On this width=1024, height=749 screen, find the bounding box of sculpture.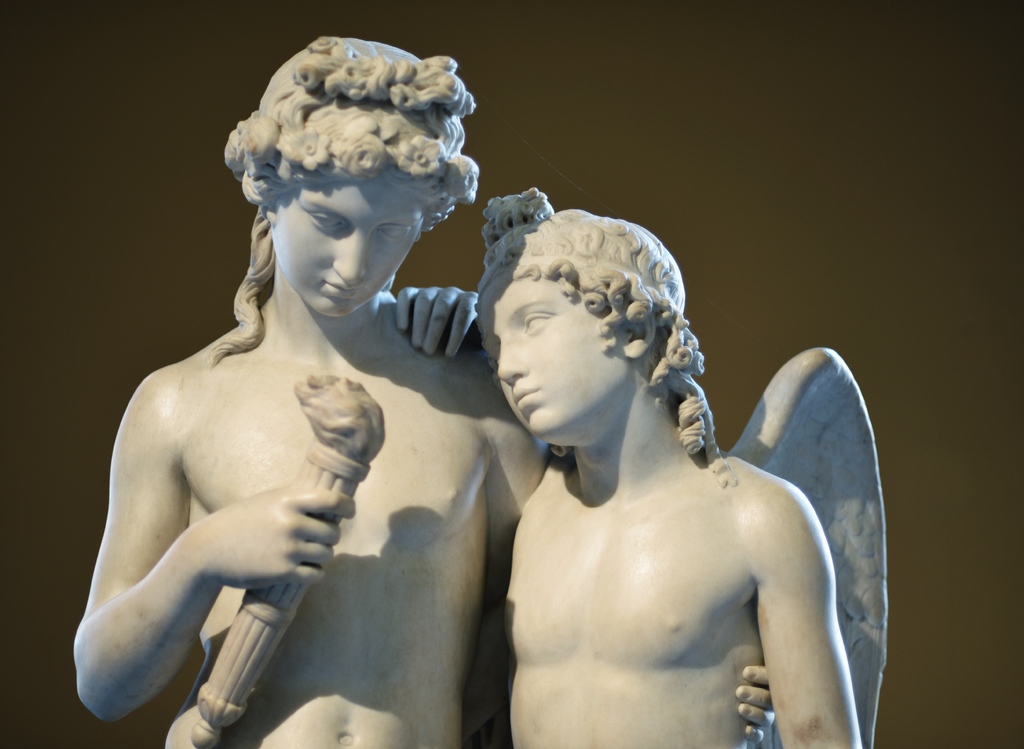
Bounding box: [139, 89, 863, 748].
